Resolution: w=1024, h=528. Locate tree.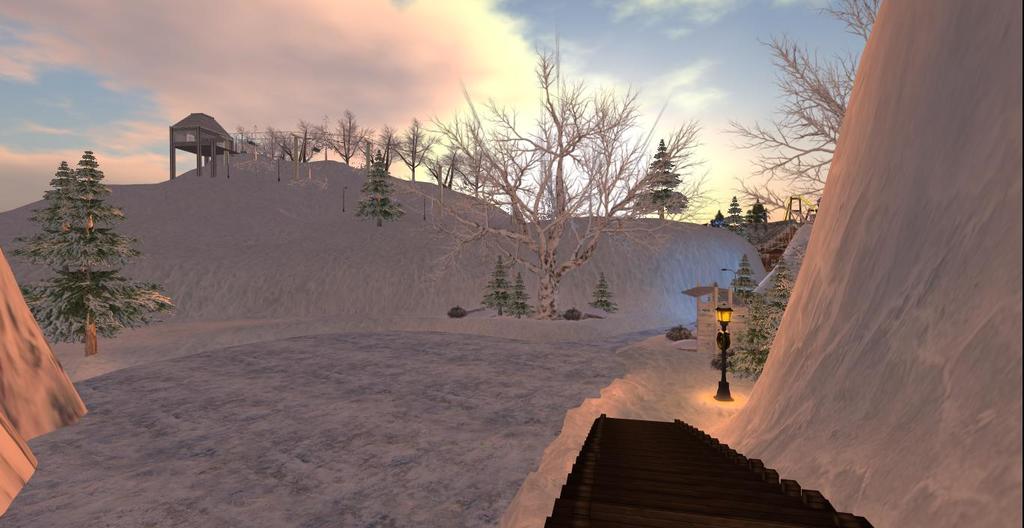
[left=324, top=106, right=361, bottom=160].
